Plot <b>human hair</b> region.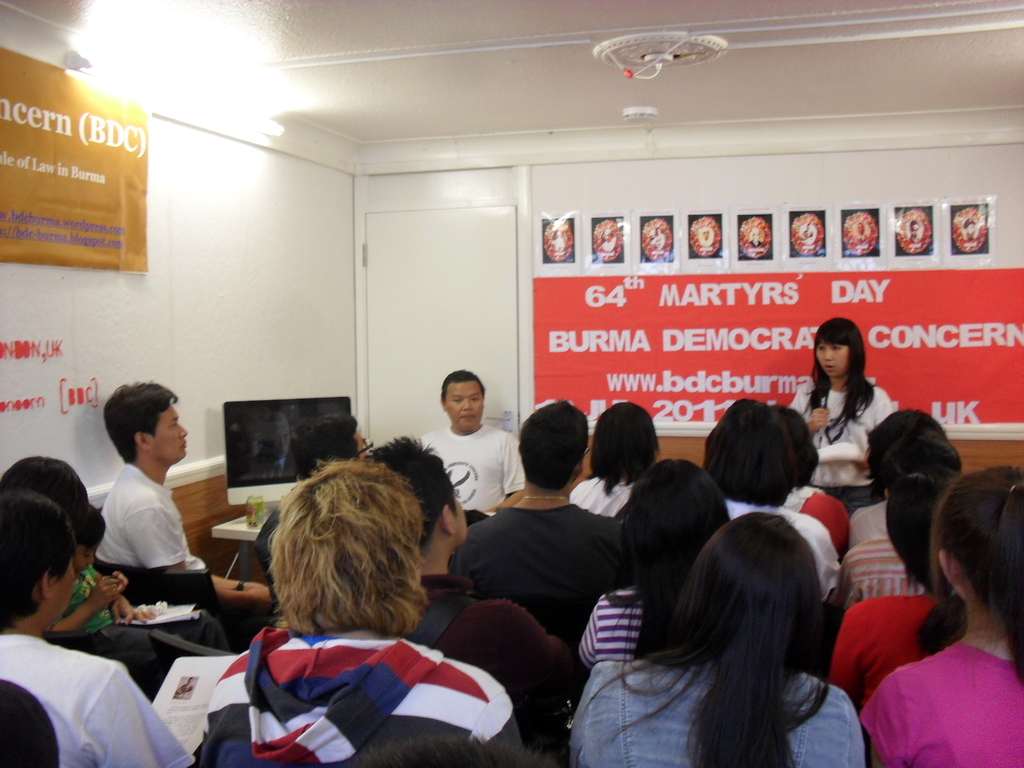
Plotted at detection(0, 488, 76, 636).
